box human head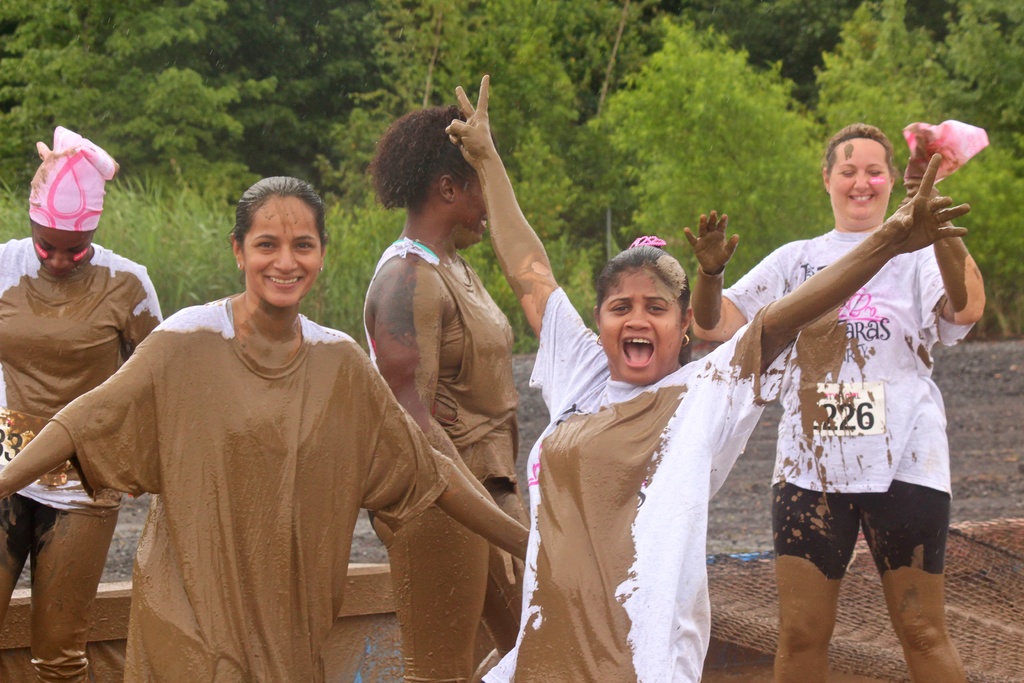
box=[378, 106, 493, 243]
